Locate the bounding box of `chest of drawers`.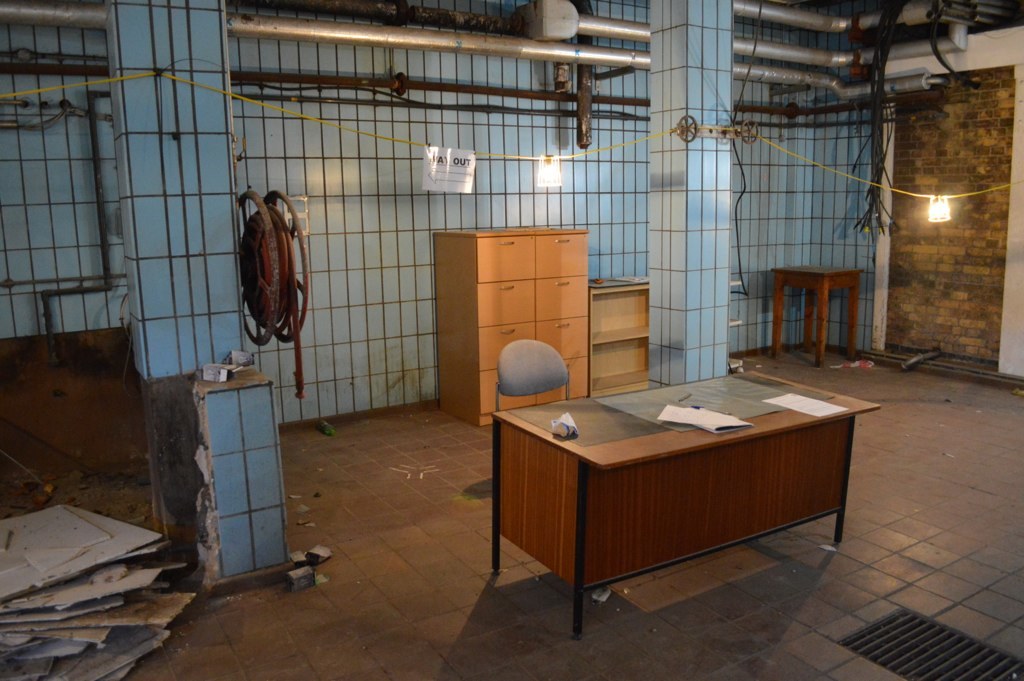
Bounding box: (left=433, top=229, right=586, bottom=424).
